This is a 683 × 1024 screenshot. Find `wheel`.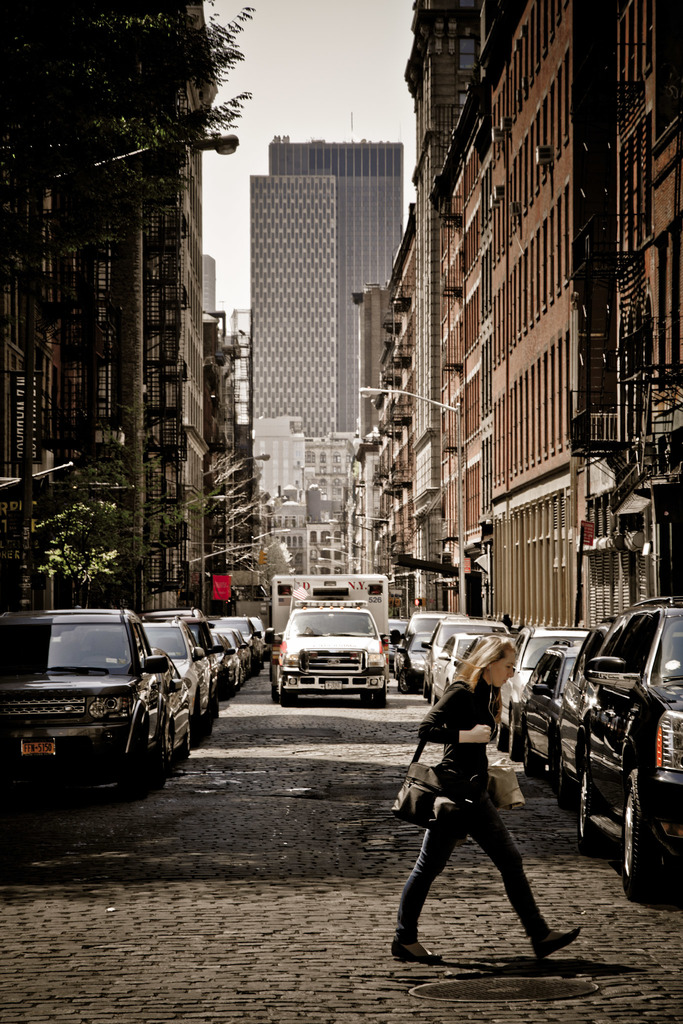
Bounding box: (x1=576, y1=765, x2=606, y2=856).
